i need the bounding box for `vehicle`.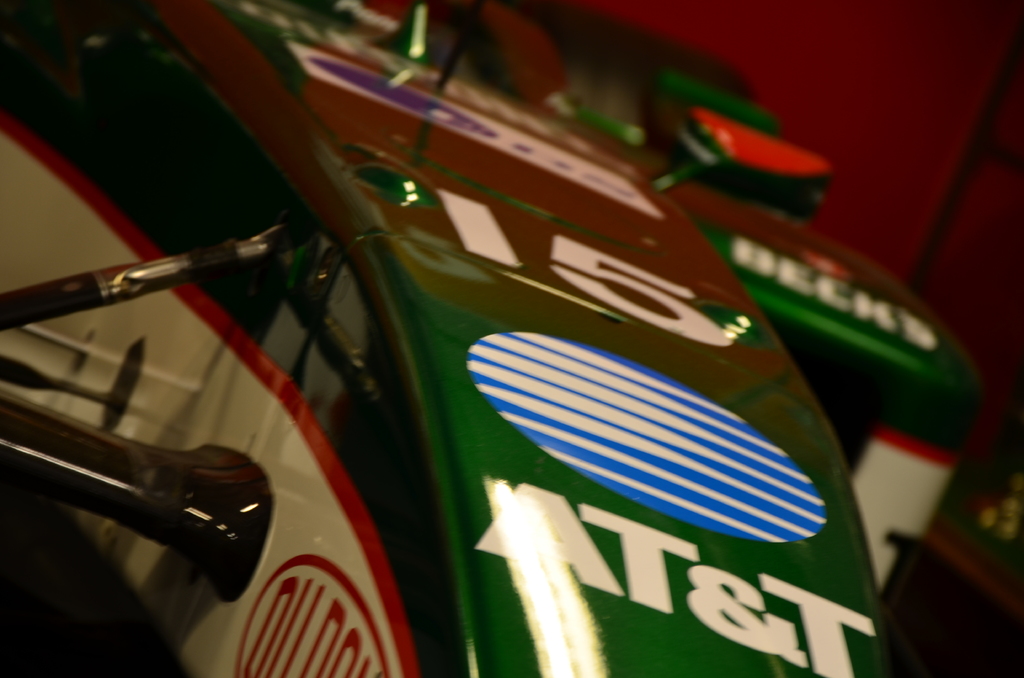
Here it is: [x1=0, y1=0, x2=1023, y2=677].
